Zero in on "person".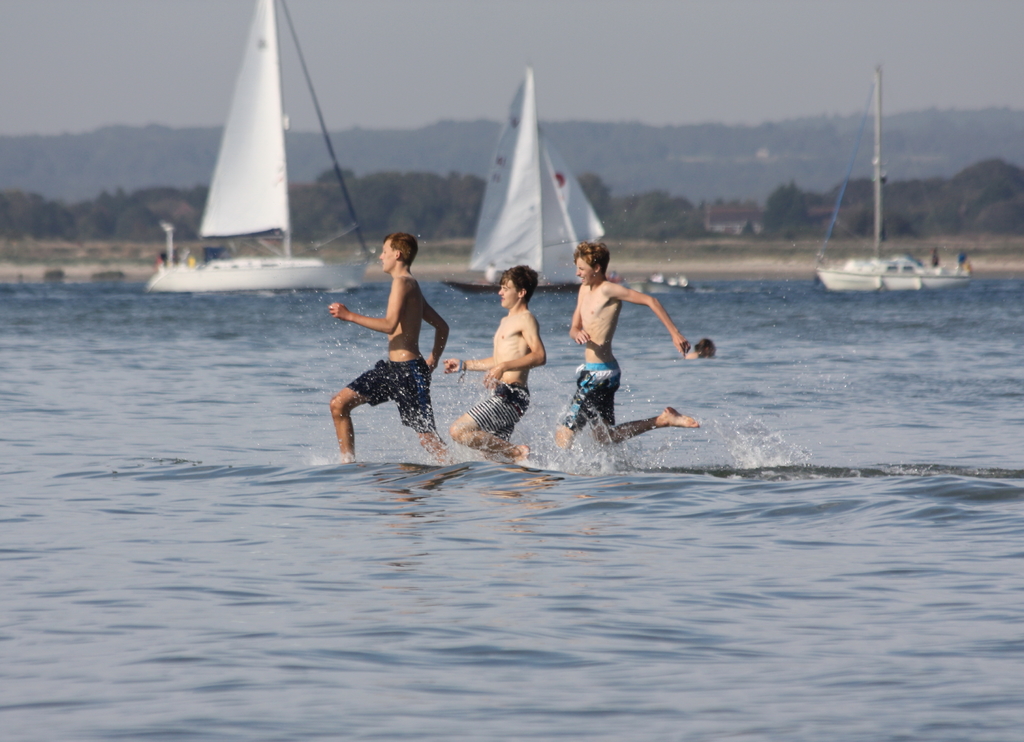
Zeroed in: select_region(556, 239, 699, 473).
